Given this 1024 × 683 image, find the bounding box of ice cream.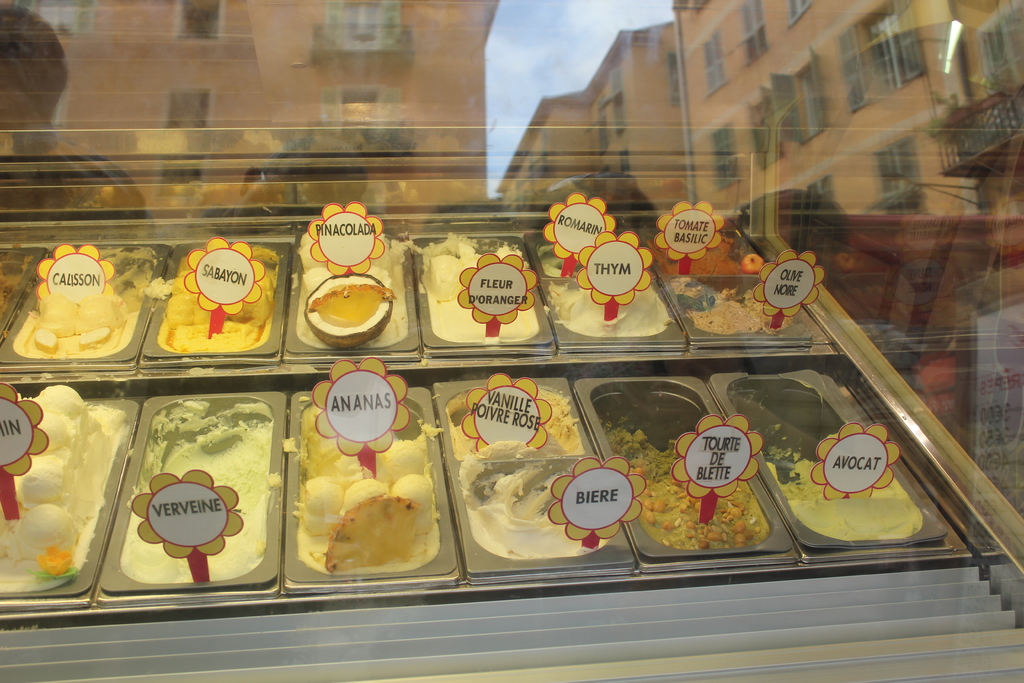
(671,283,801,336).
